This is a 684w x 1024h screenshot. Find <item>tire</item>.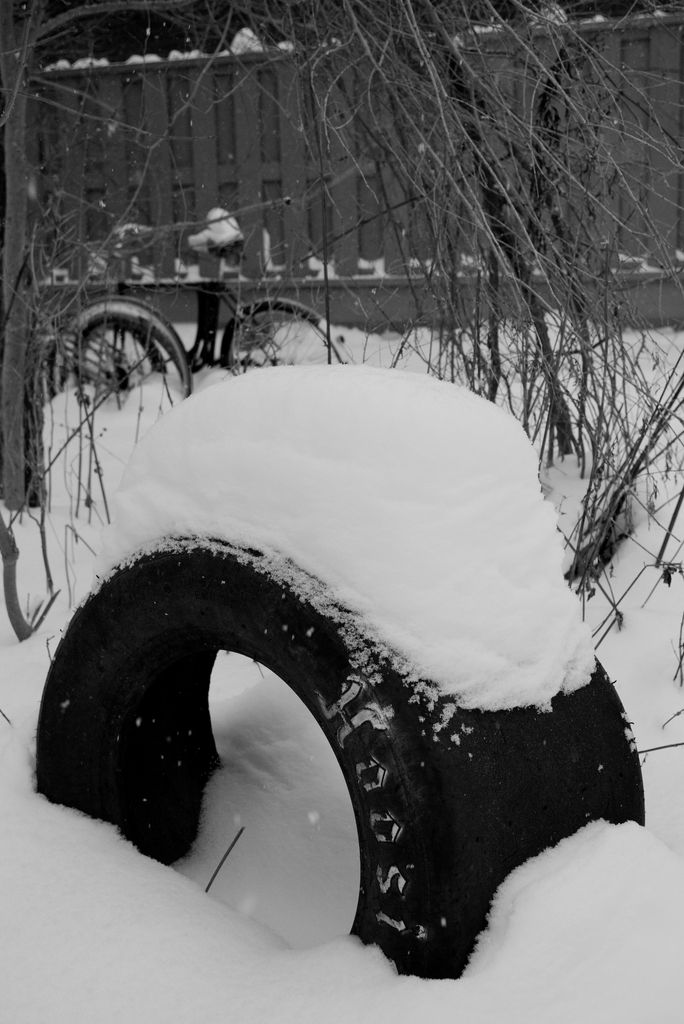
Bounding box: <bbox>72, 315, 191, 404</bbox>.
